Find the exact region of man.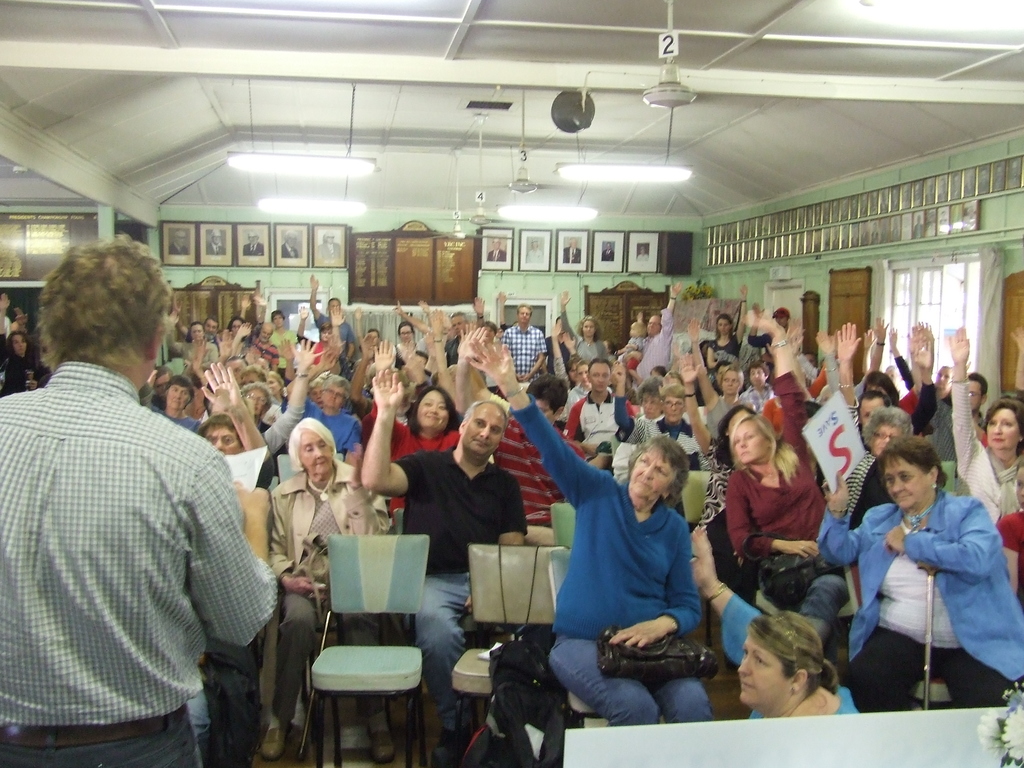
Exact region: x1=191 y1=361 x2=271 y2=484.
